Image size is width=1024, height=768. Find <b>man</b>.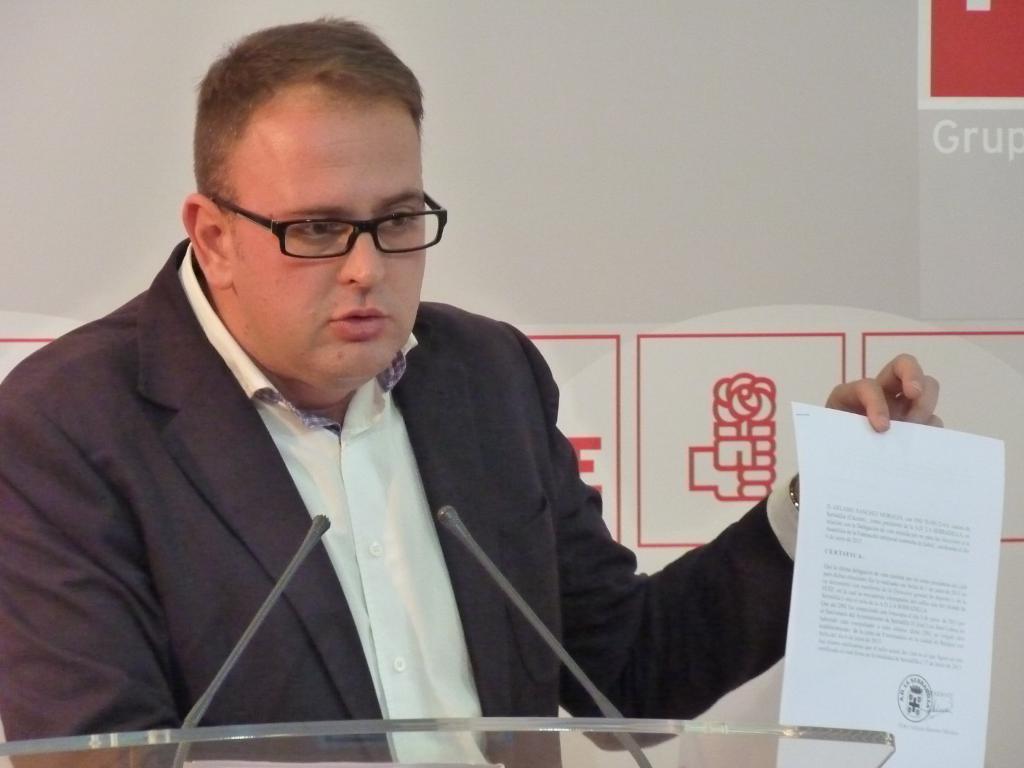
locate(0, 20, 920, 767).
